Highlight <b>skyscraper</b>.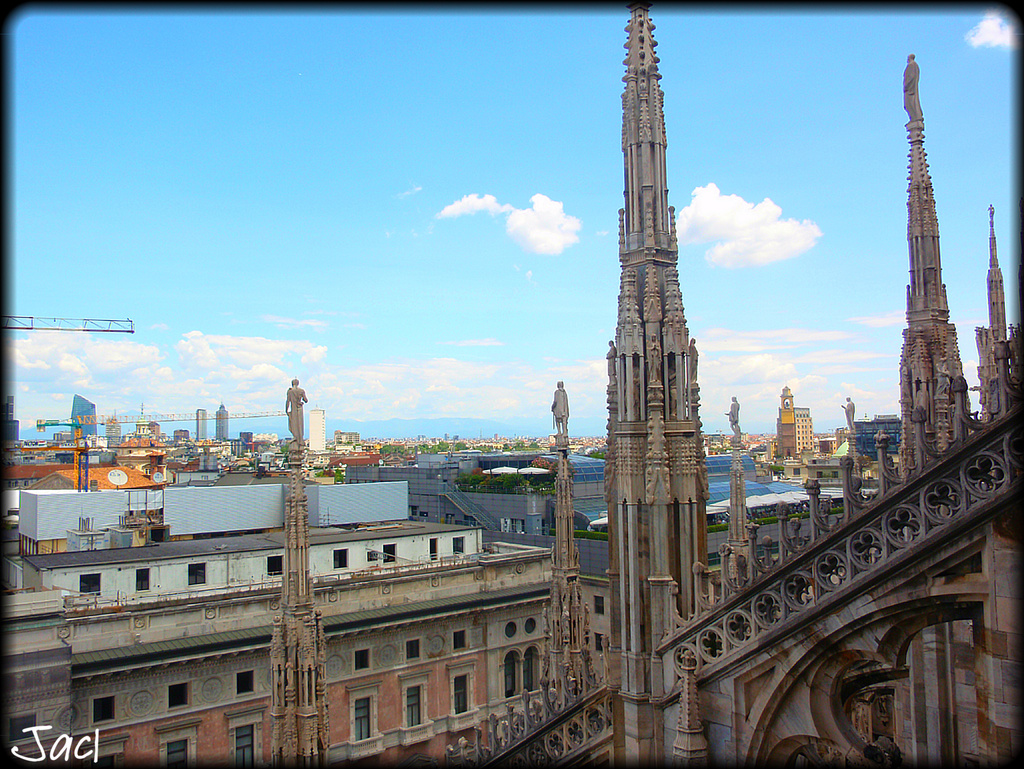
Highlighted region: [274, 0, 1021, 768].
